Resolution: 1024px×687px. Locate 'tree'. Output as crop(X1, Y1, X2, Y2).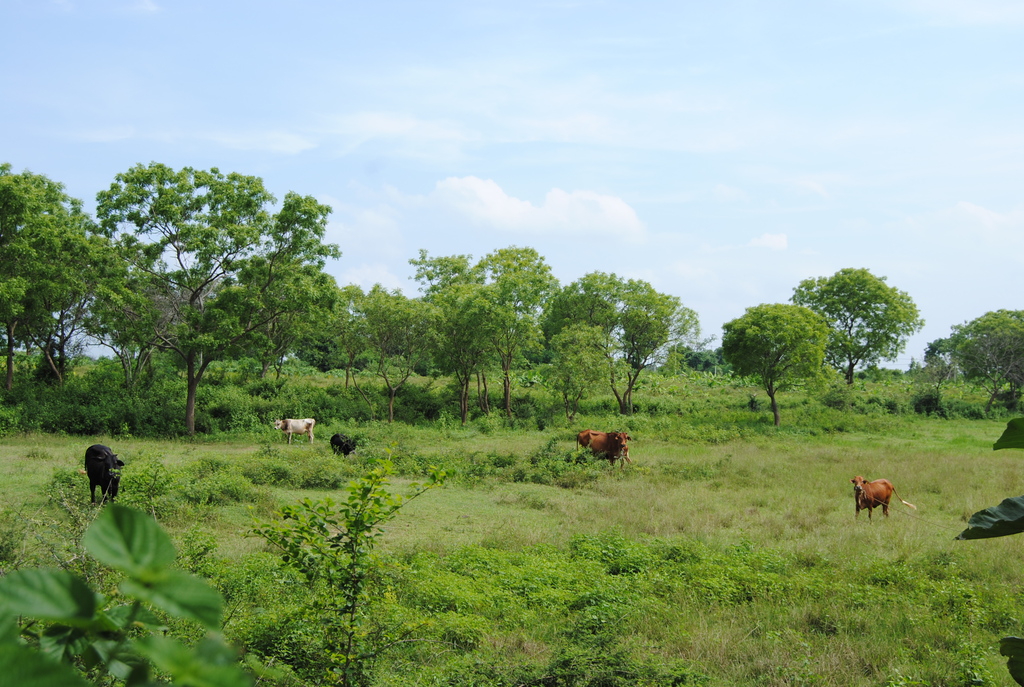
crop(101, 270, 239, 400).
